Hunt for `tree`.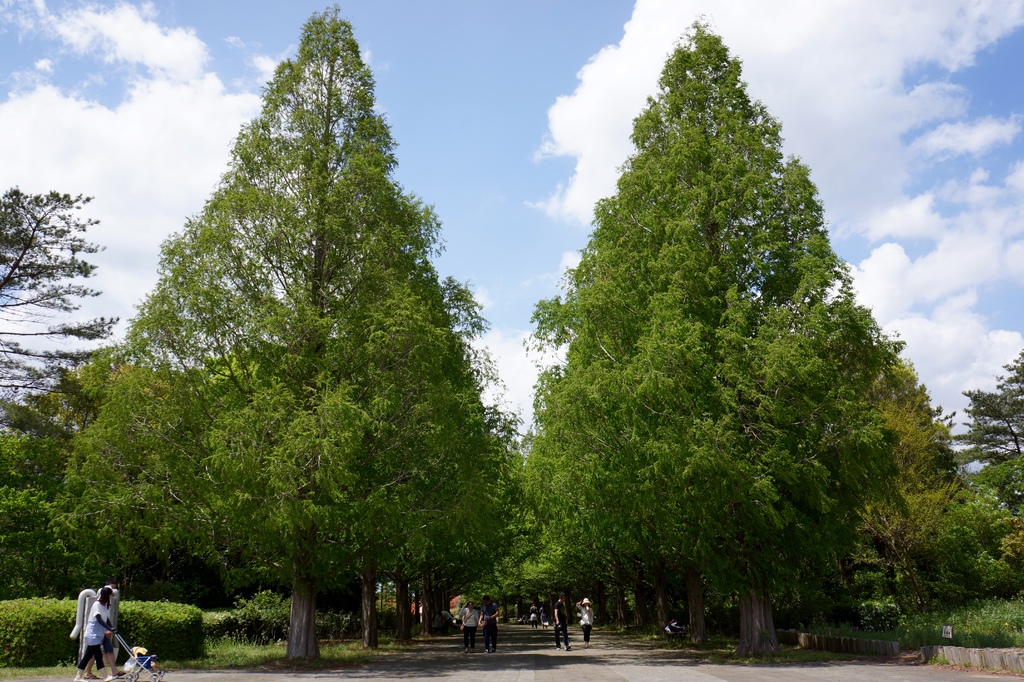
Hunted down at bbox=(495, 36, 969, 642).
